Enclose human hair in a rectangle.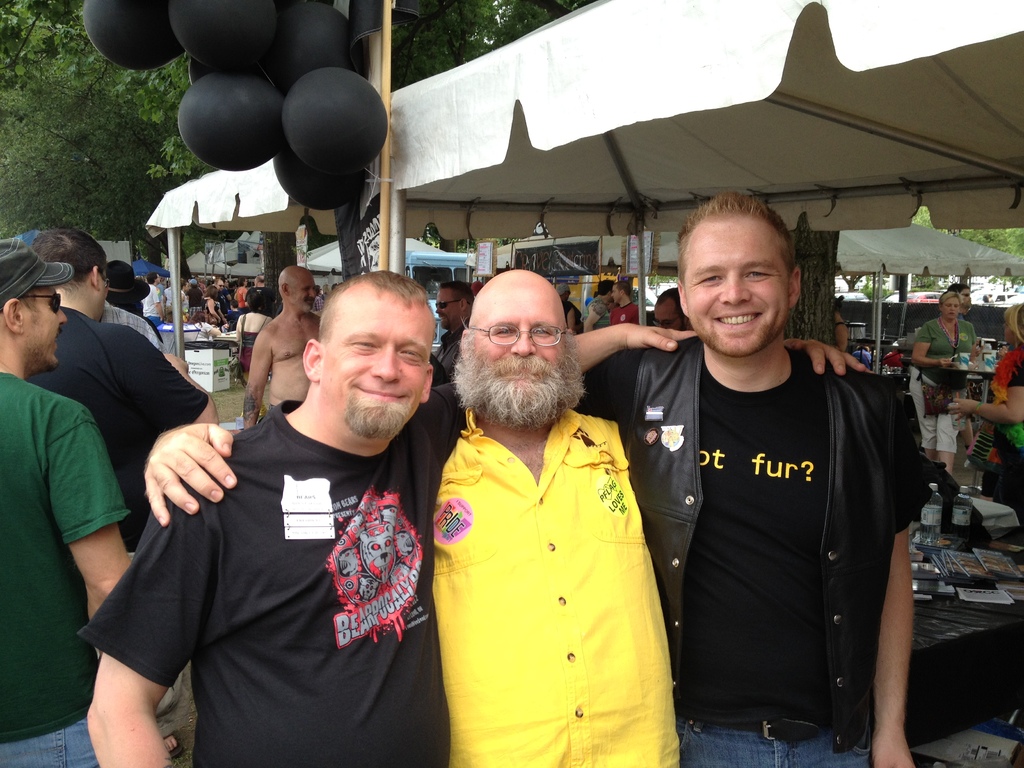
box(319, 268, 428, 343).
